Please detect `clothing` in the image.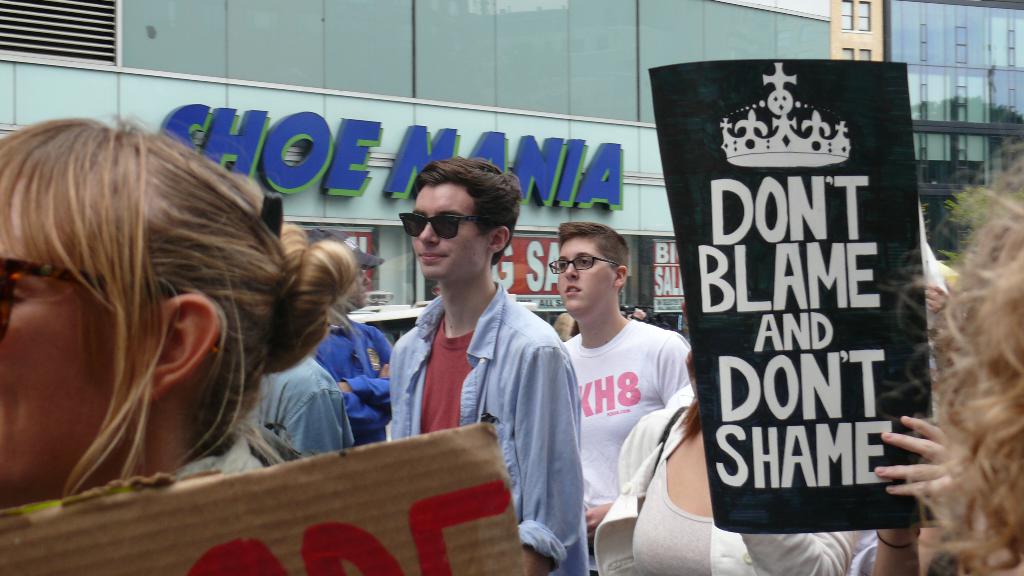
bbox=[581, 392, 866, 575].
